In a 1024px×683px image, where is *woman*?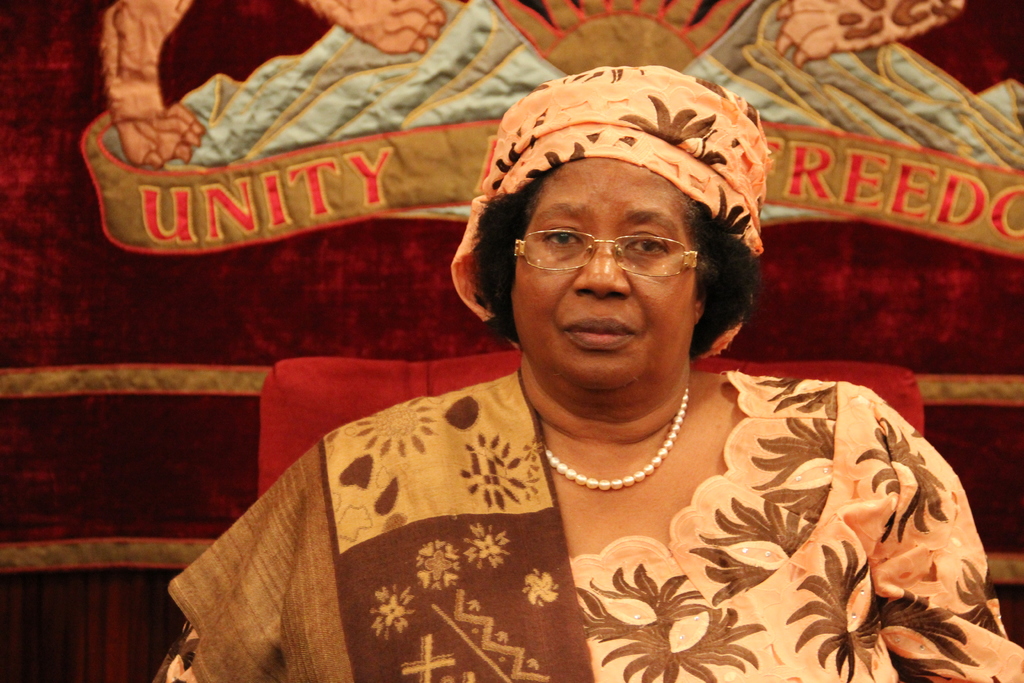
pyautogui.locateOnScreen(202, 78, 971, 666).
